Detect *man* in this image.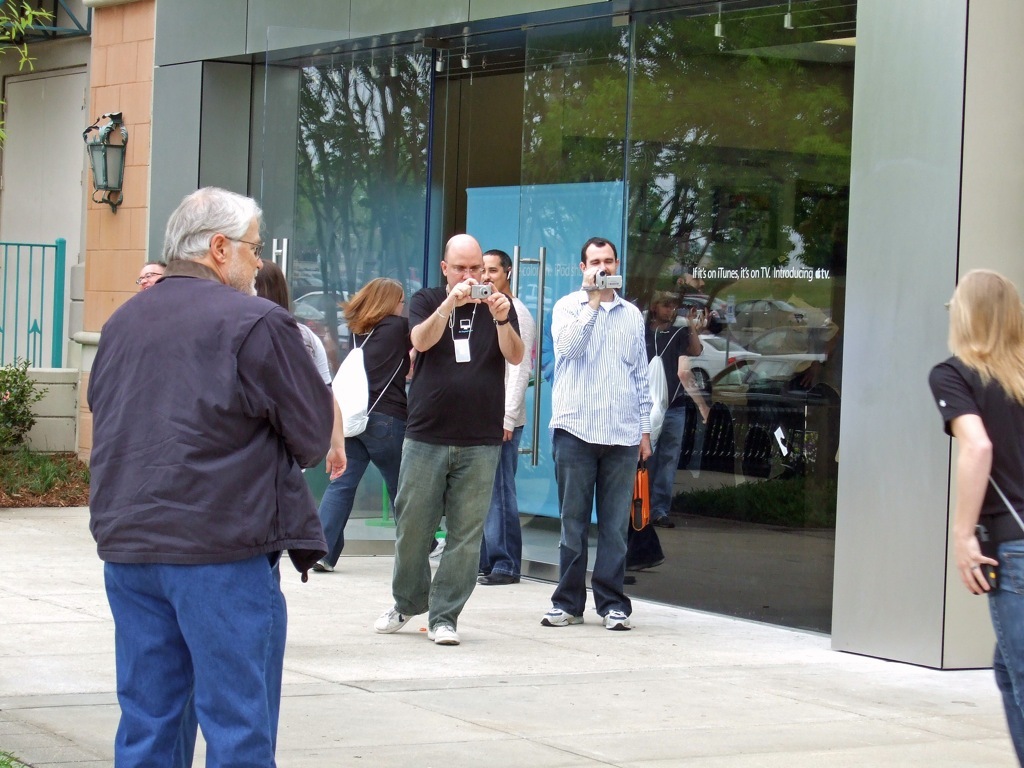
Detection: Rect(542, 227, 657, 636).
